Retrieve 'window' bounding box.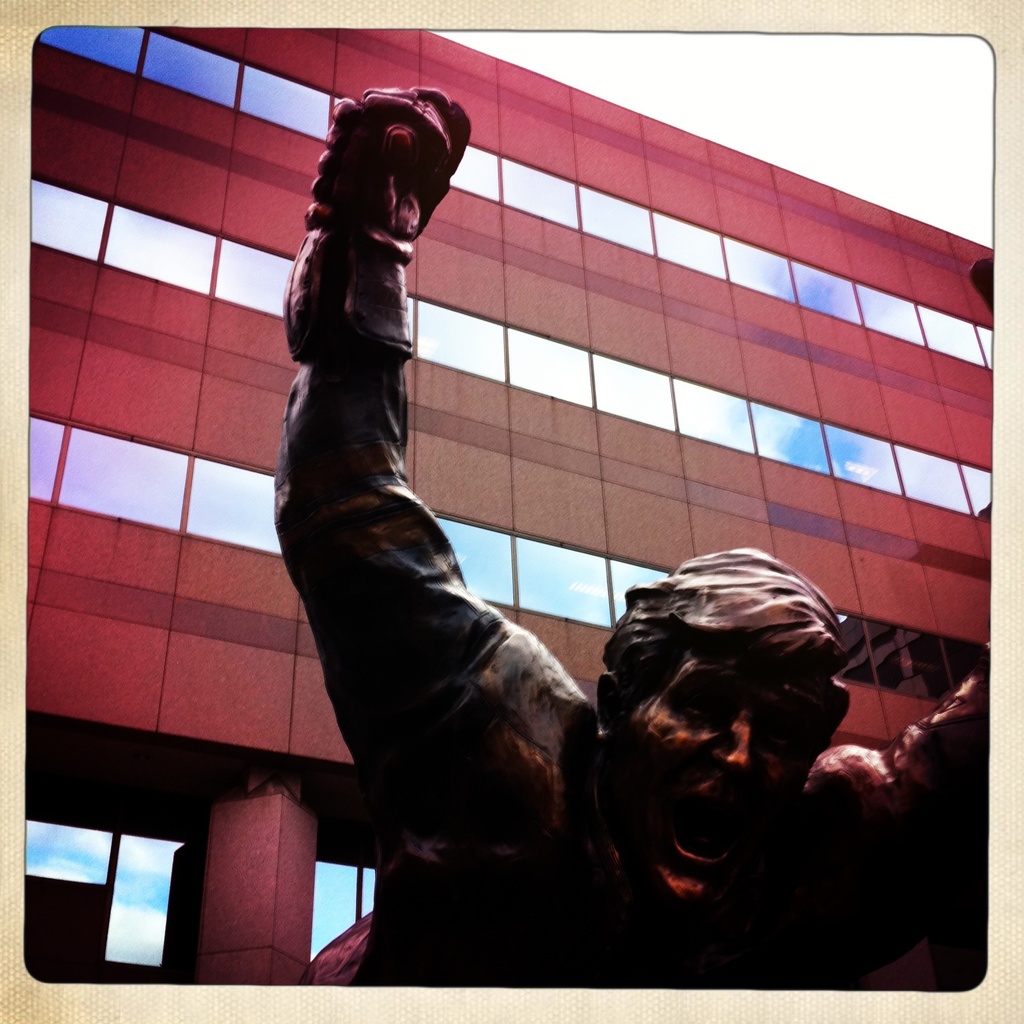
Bounding box: x1=748, y1=401, x2=831, y2=473.
